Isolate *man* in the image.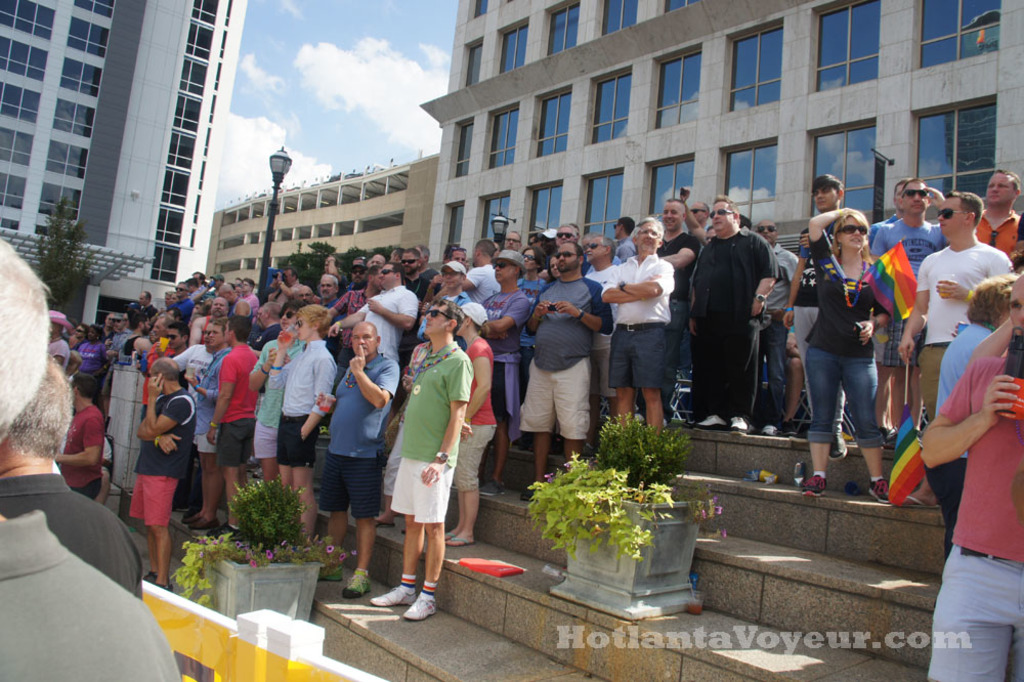
Isolated region: bbox=[897, 187, 1016, 505].
